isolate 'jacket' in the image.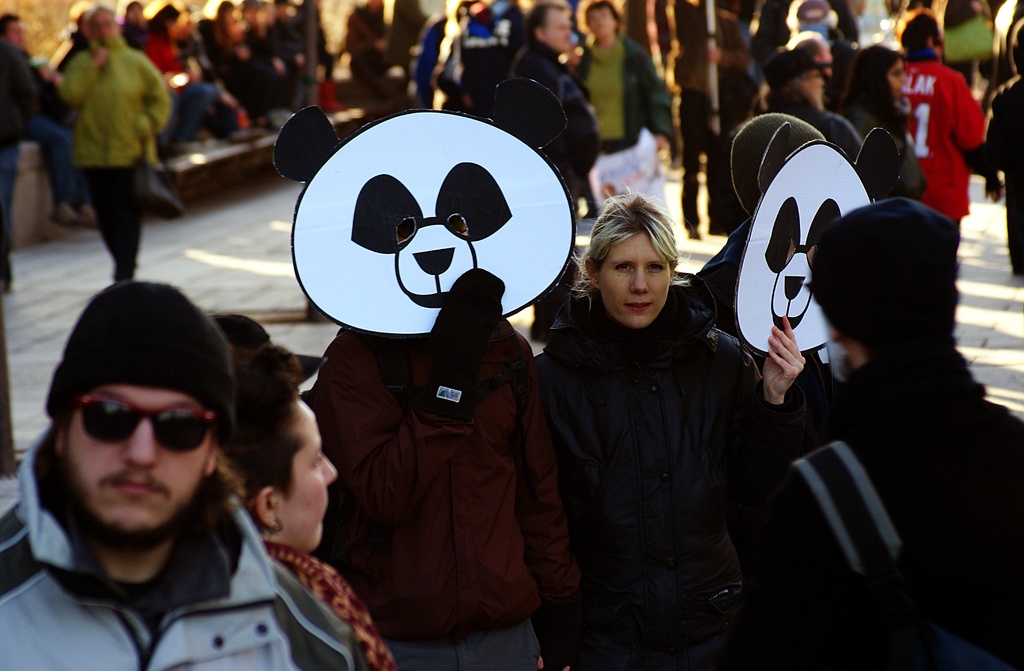
Isolated region: 572:35:675:154.
